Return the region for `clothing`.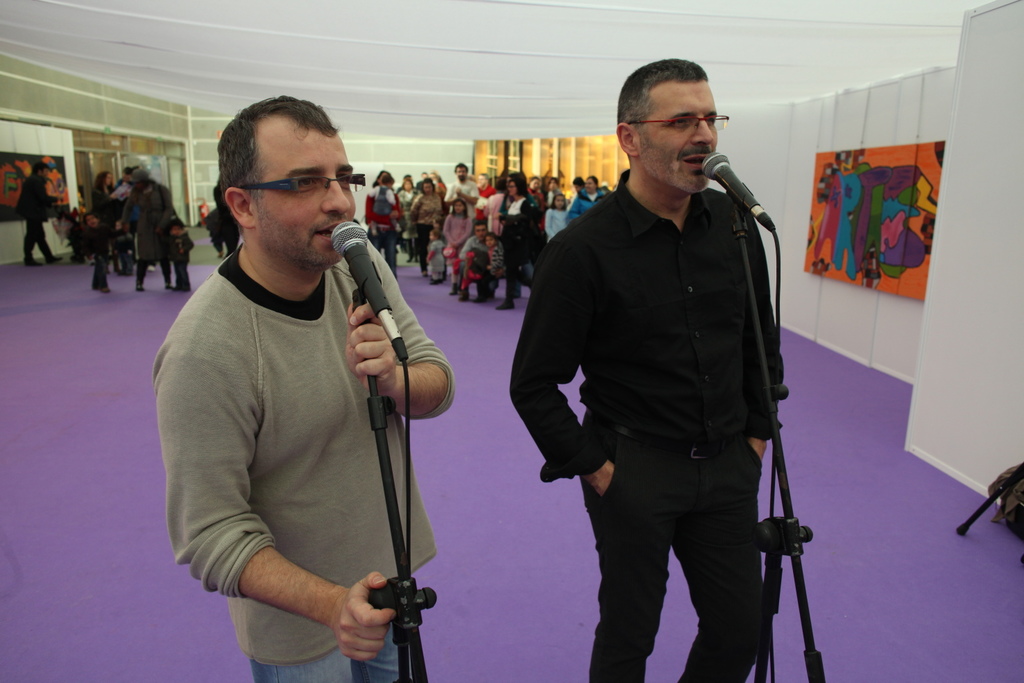
166:208:194:296.
